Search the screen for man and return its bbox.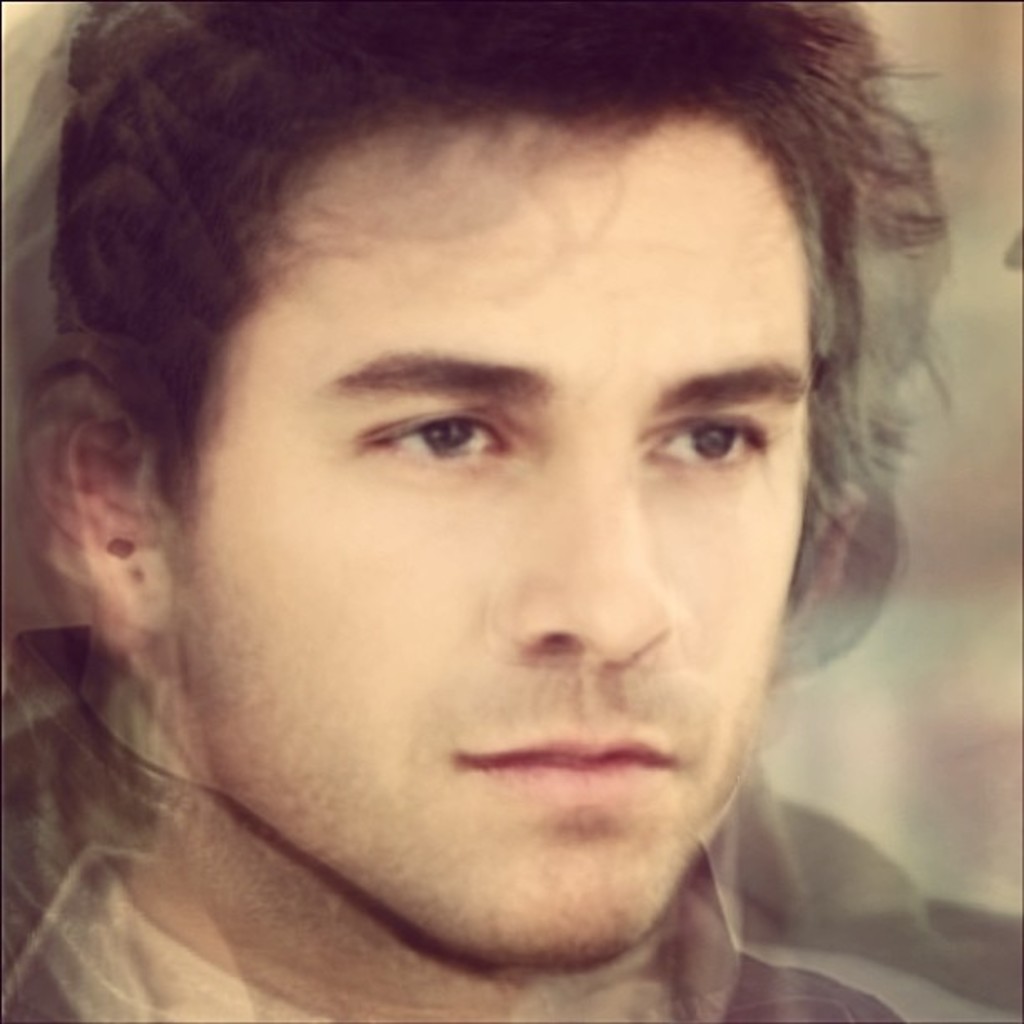
Found: l=0, t=18, r=1023, b=1023.
